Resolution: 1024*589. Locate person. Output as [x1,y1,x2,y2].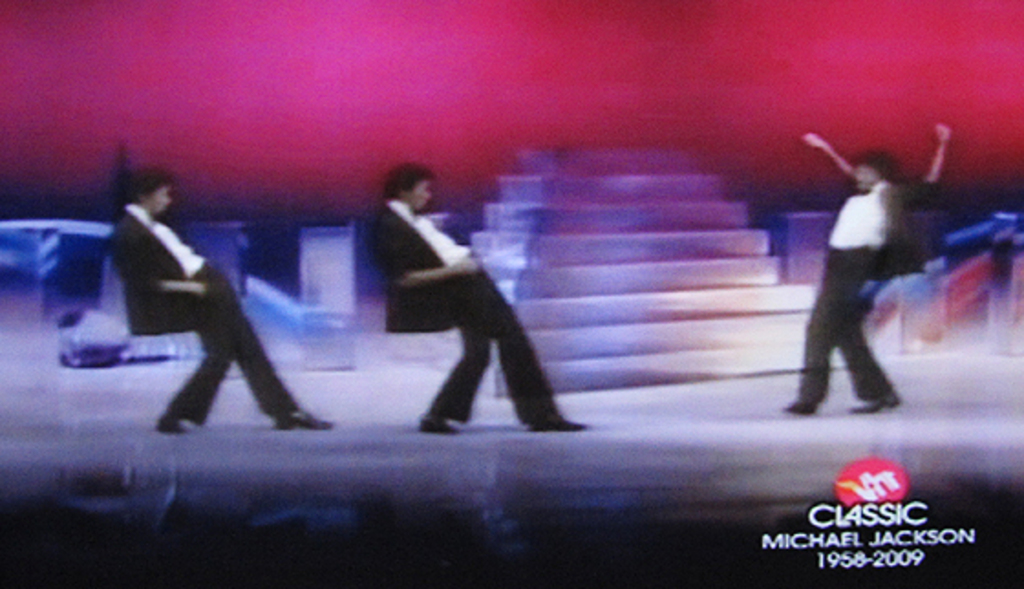
[781,126,955,419].
